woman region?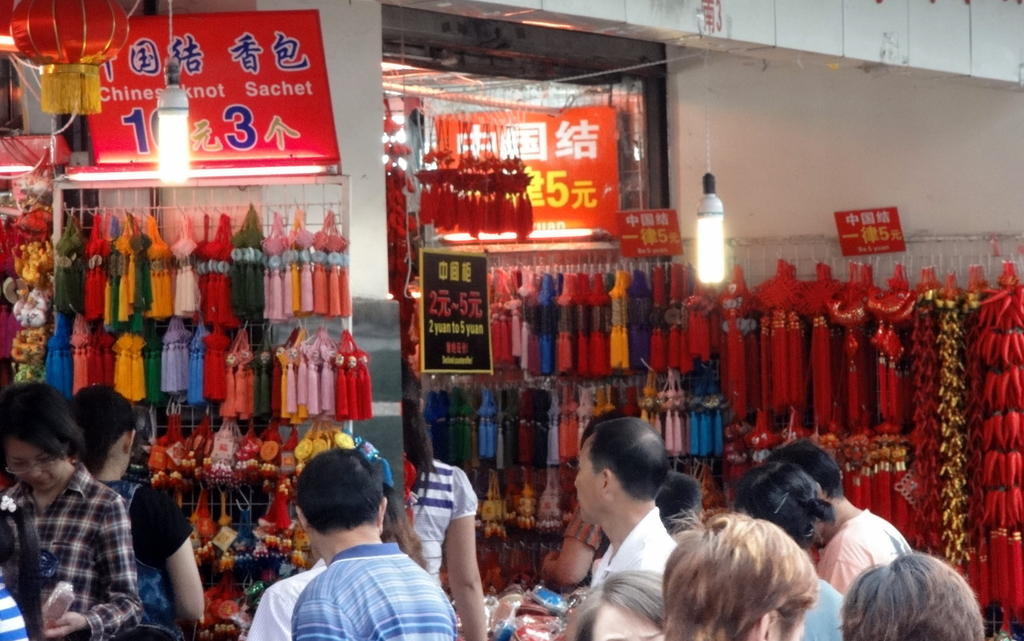
{"left": 405, "top": 364, "right": 495, "bottom": 640}
